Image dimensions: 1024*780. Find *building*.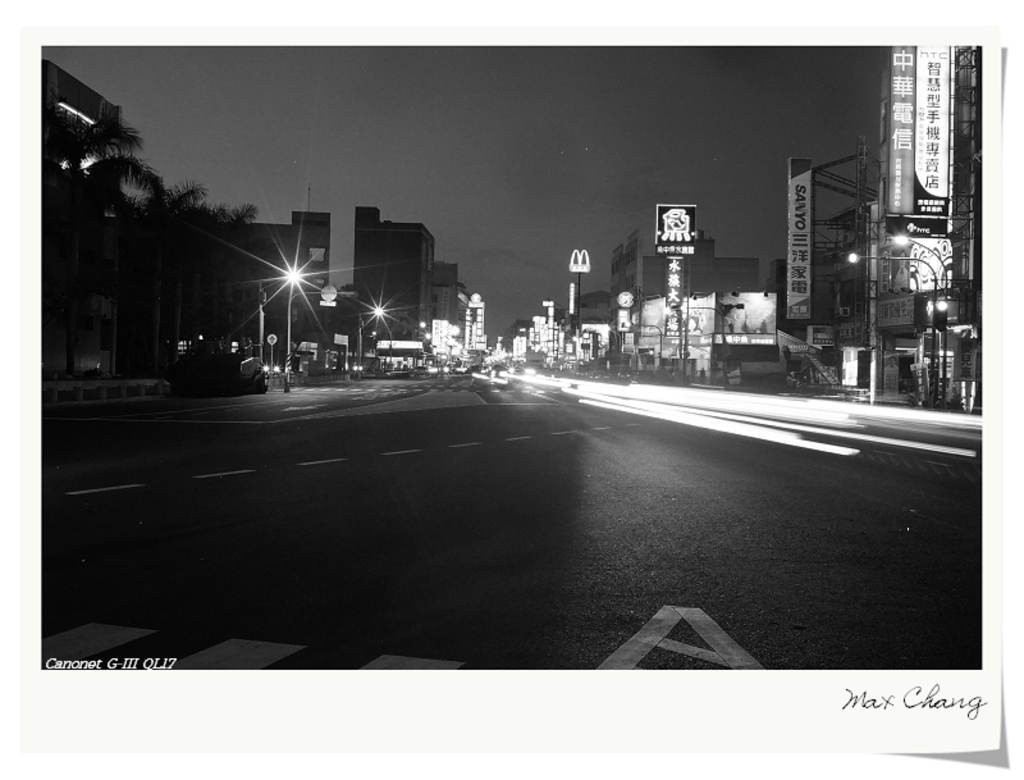
pyautogui.locateOnScreen(38, 55, 125, 377).
